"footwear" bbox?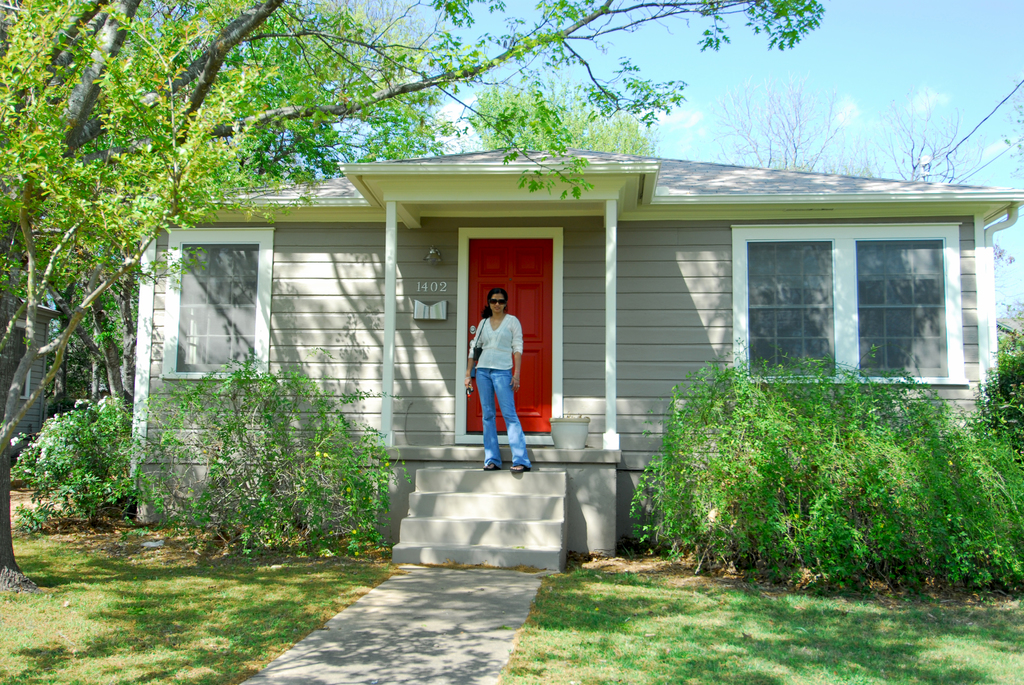
481 464 495 472
